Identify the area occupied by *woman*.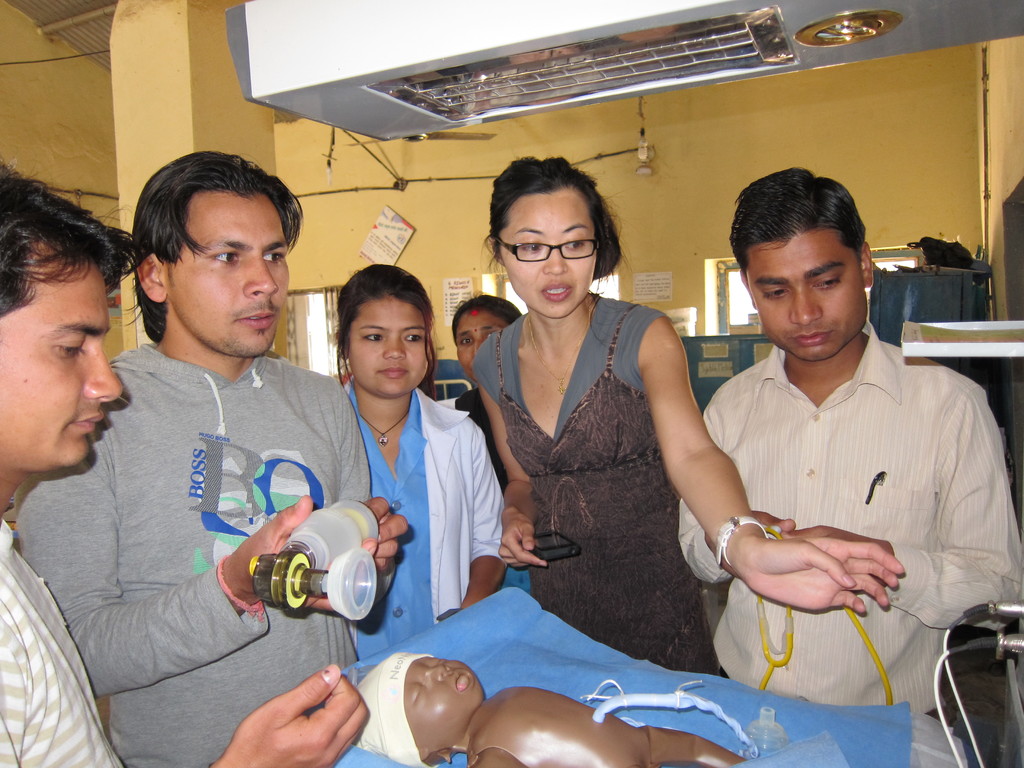
Area: crop(287, 253, 505, 700).
